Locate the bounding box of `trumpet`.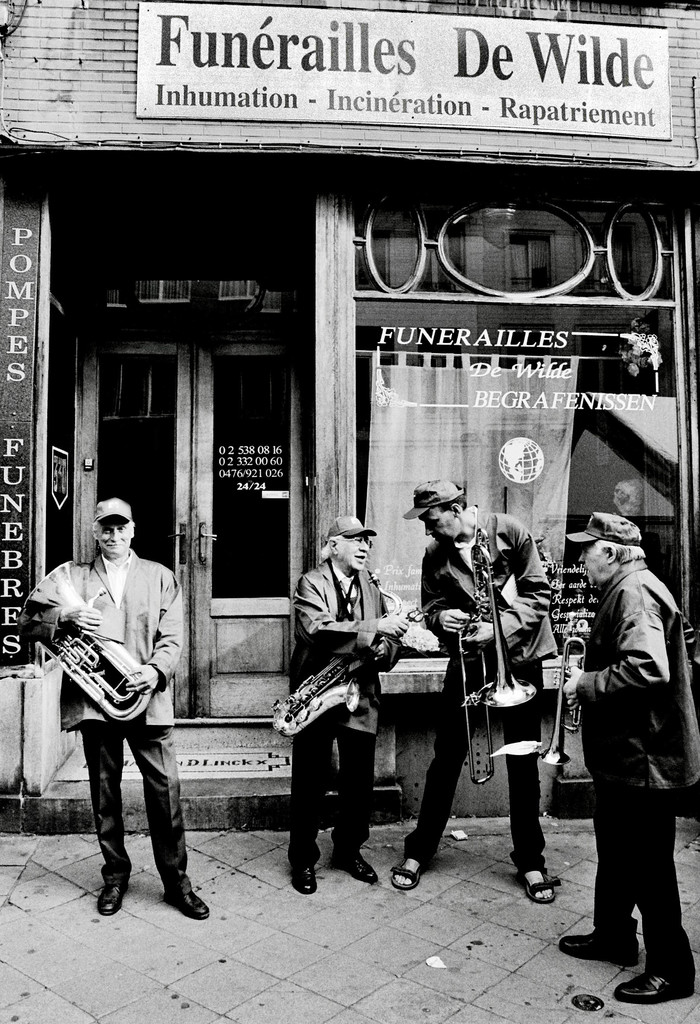
Bounding box: box(538, 636, 590, 769).
